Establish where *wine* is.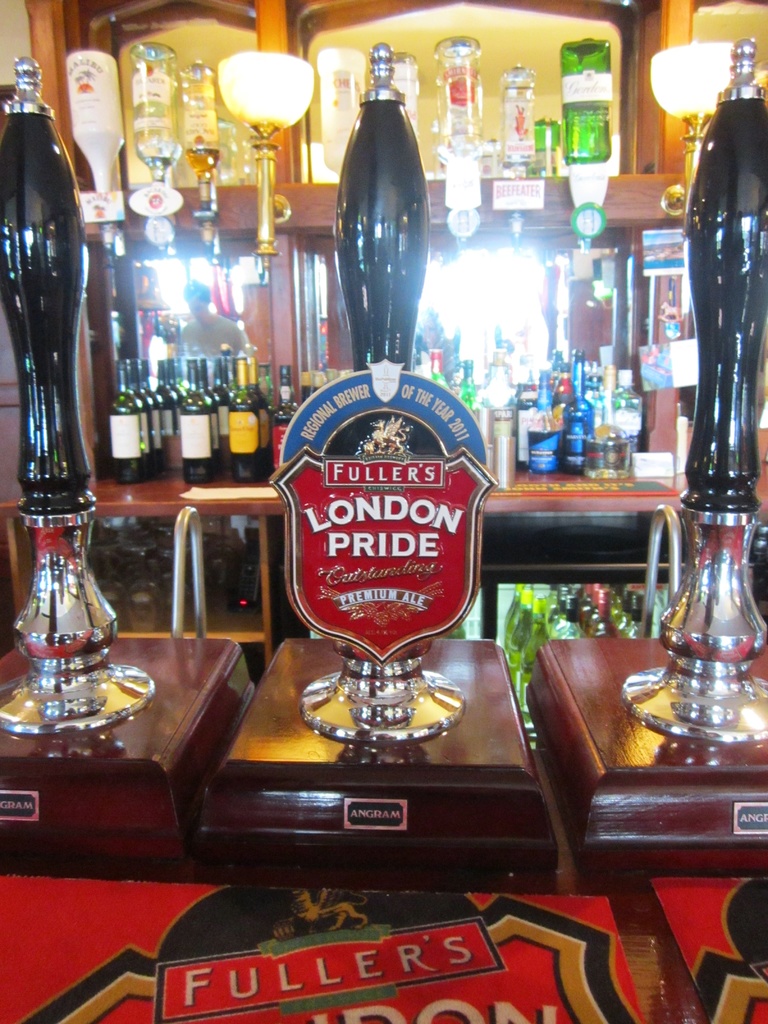
Established at bbox=[229, 357, 264, 483].
